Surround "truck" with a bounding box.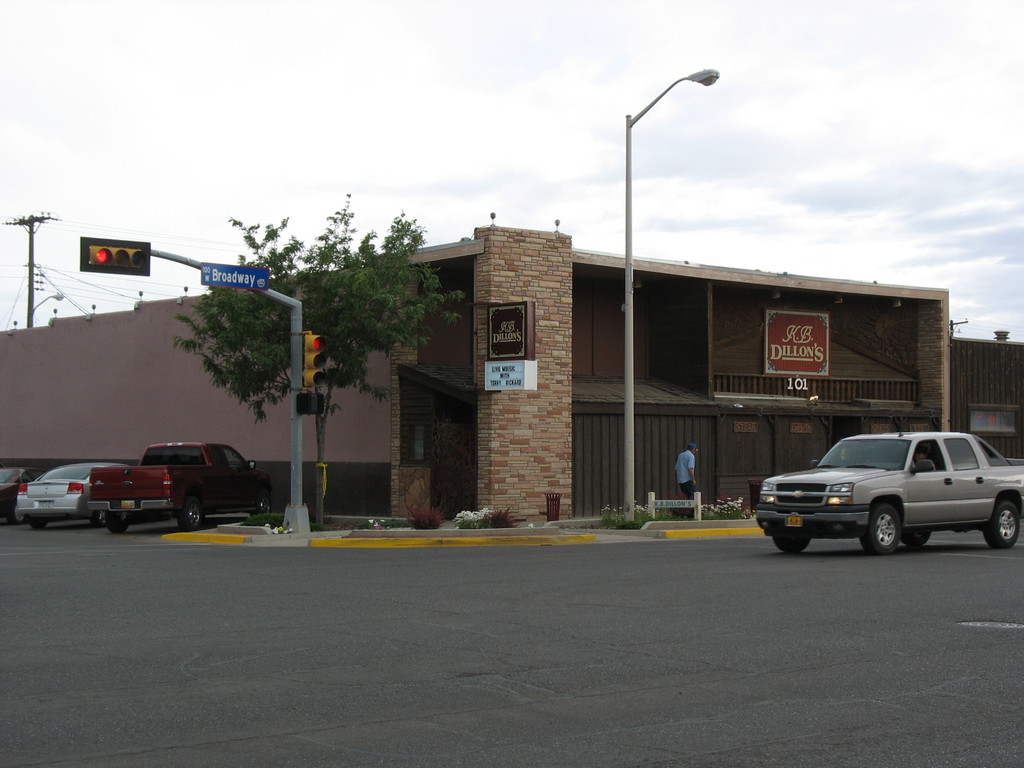
locate(742, 428, 1023, 559).
